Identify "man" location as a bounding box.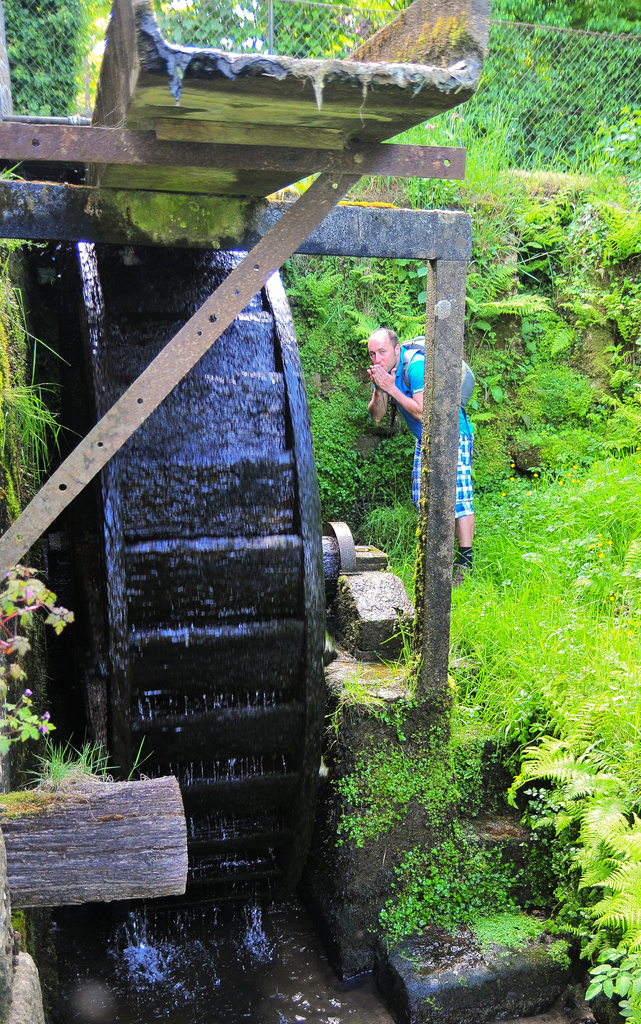
detection(366, 325, 474, 577).
